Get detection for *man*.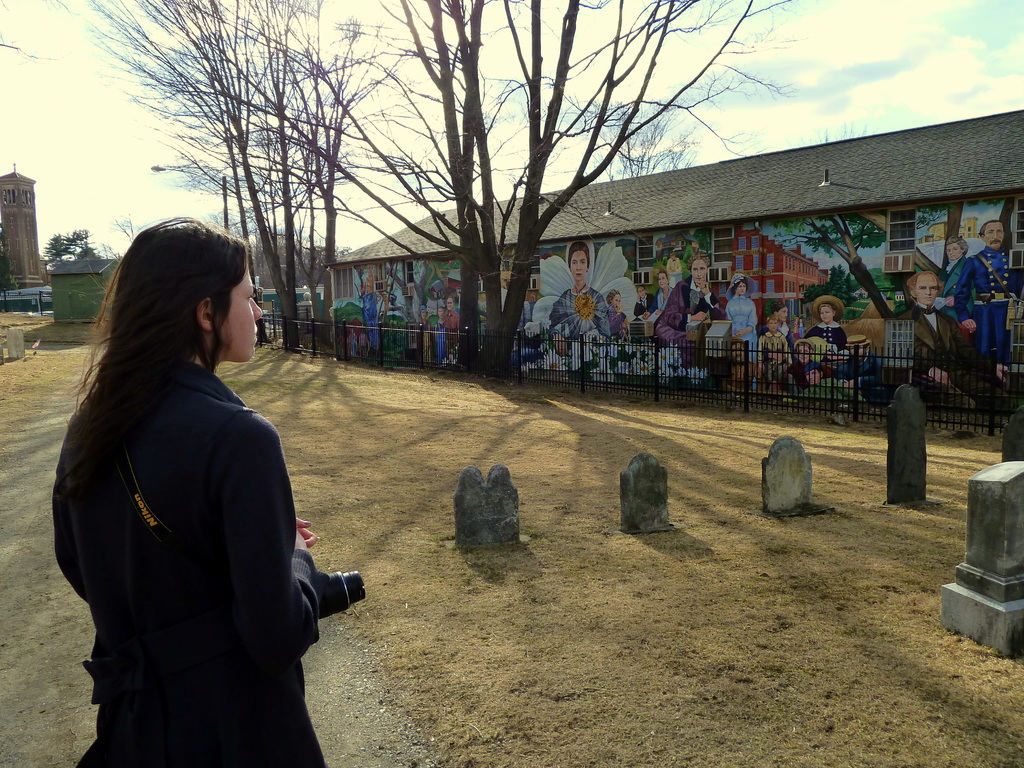
Detection: x1=953 y1=221 x2=1011 y2=365.
